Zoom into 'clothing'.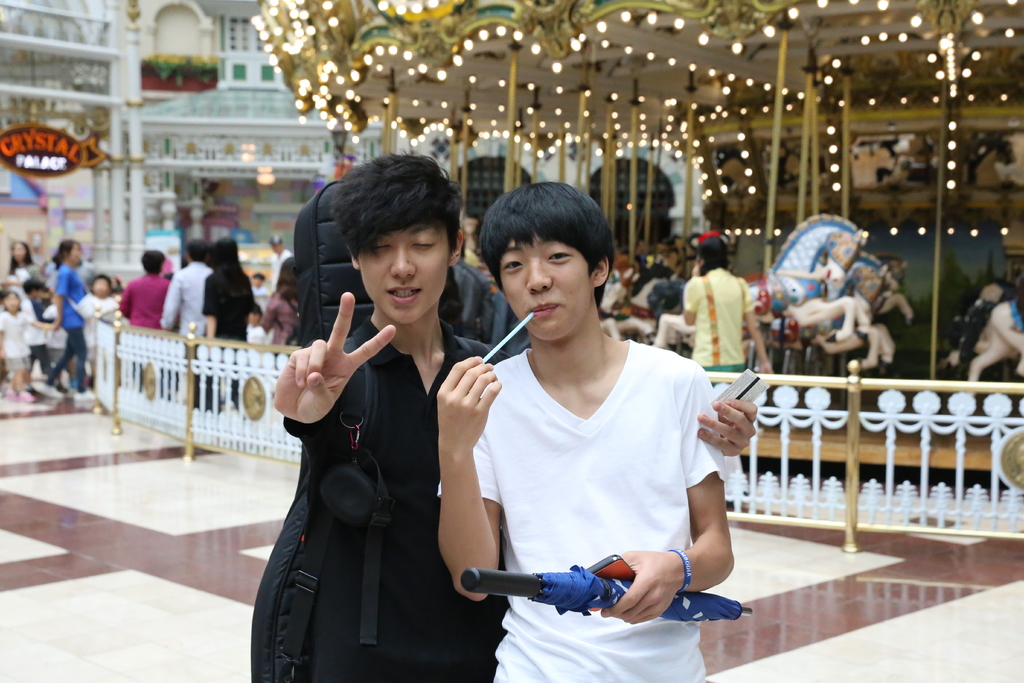
Zoom target: (470,313,743,645).
